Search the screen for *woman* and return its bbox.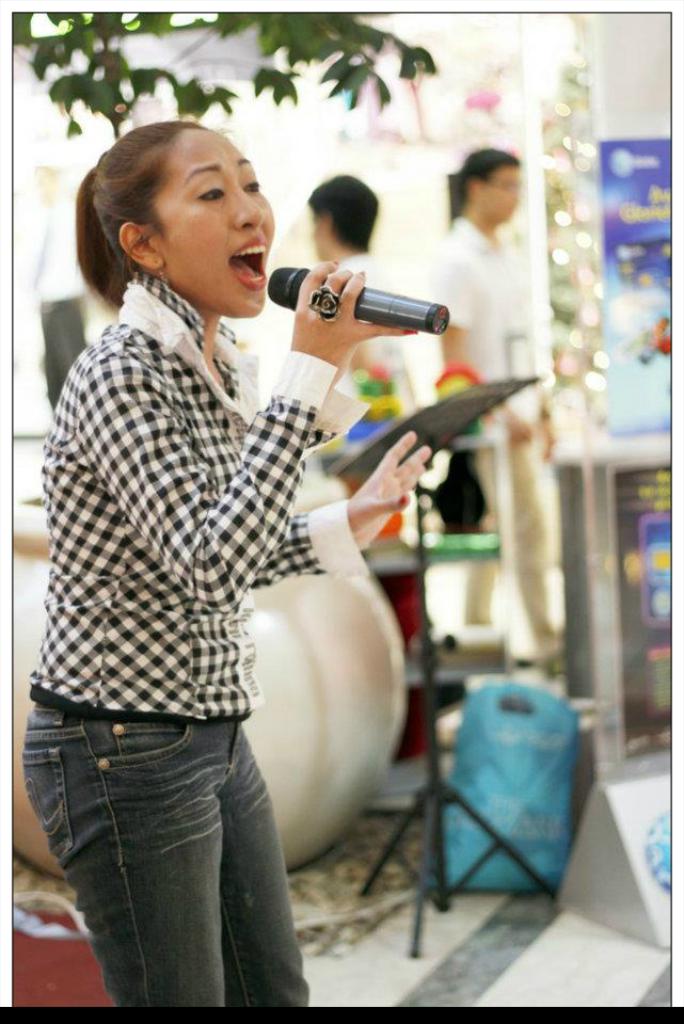
Found: <box>29,116,421,1023</box>.
